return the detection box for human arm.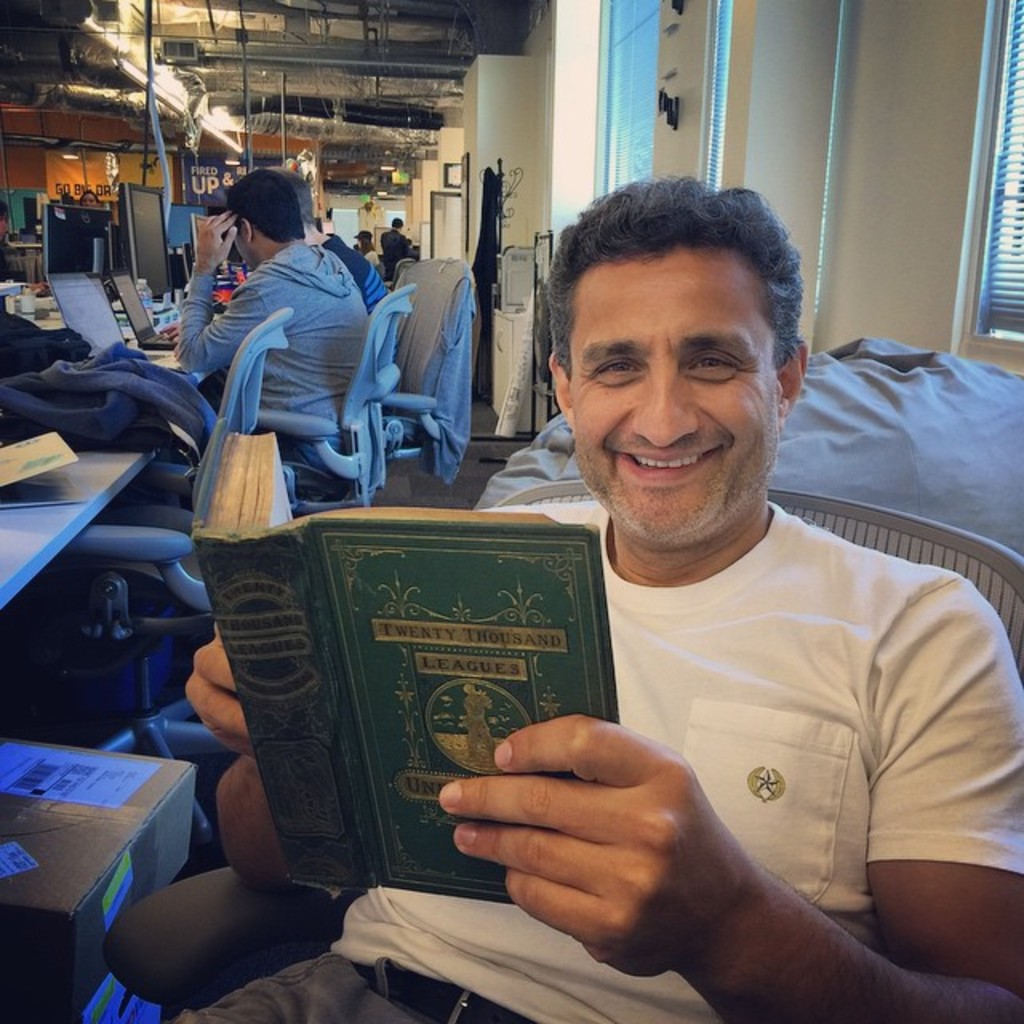
Rect(459, 642, 949, 1023).
